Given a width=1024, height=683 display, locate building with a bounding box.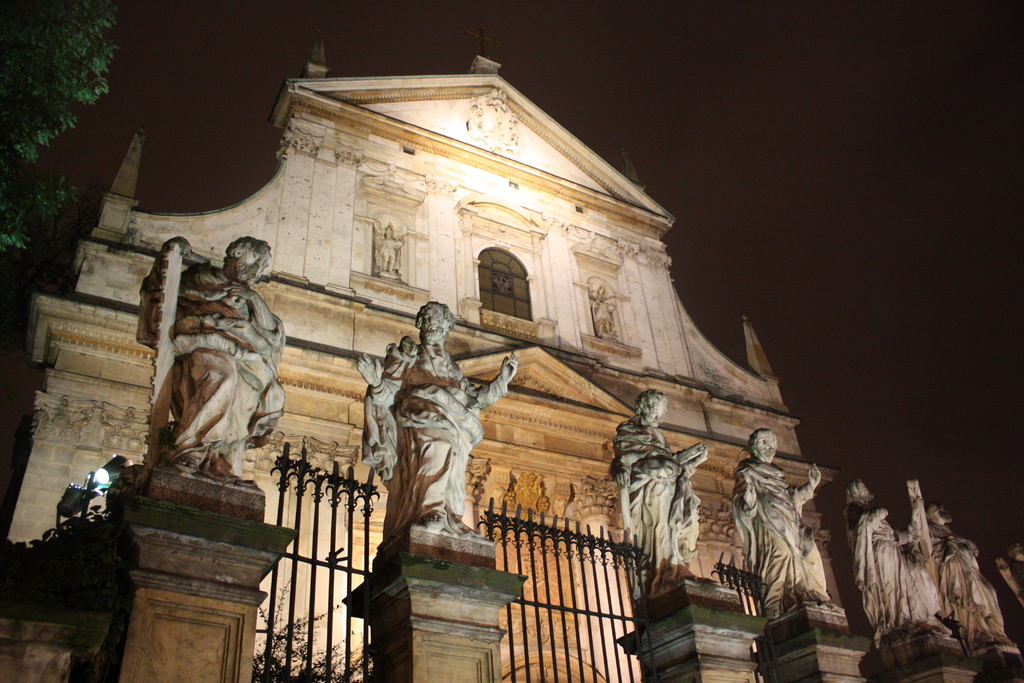
Located: Rect(0, 49, 835, 682).
